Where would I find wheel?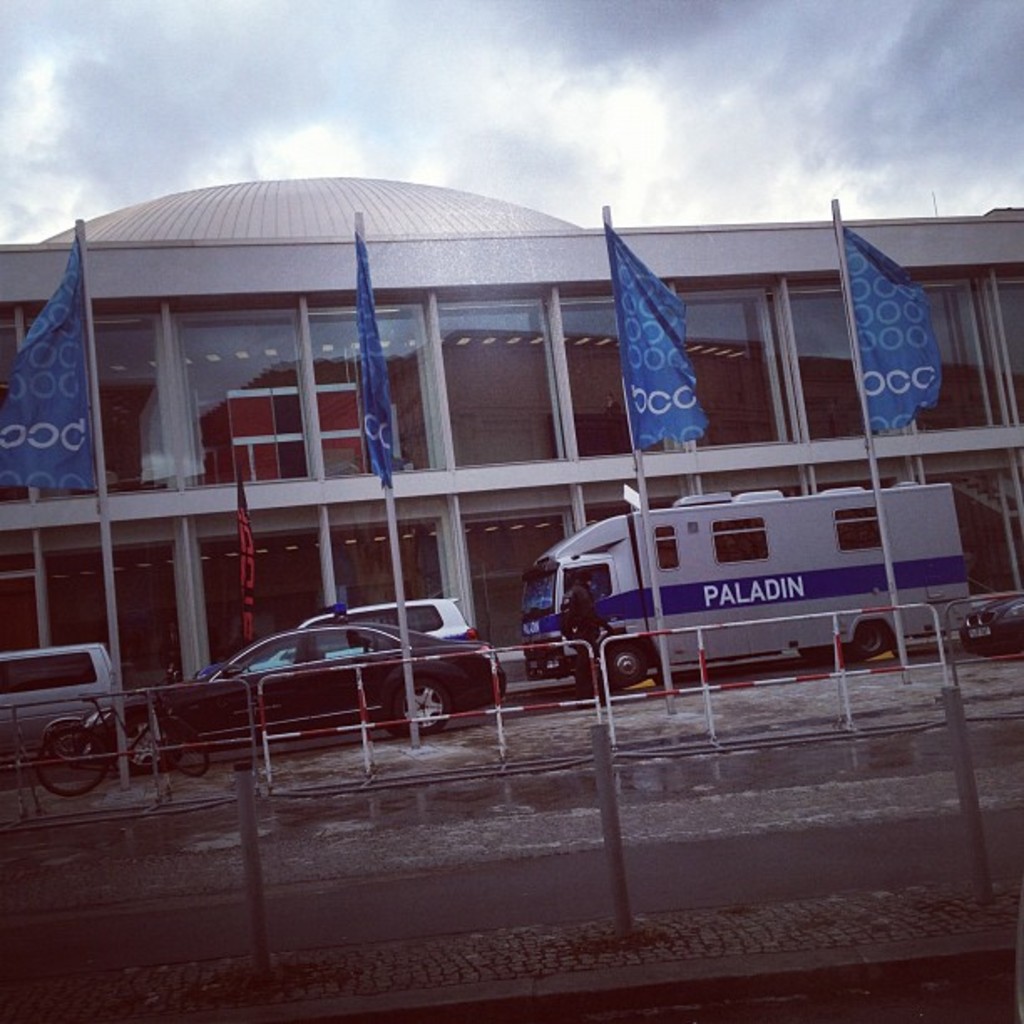
At l=850, t=622, r=887, b=658.
